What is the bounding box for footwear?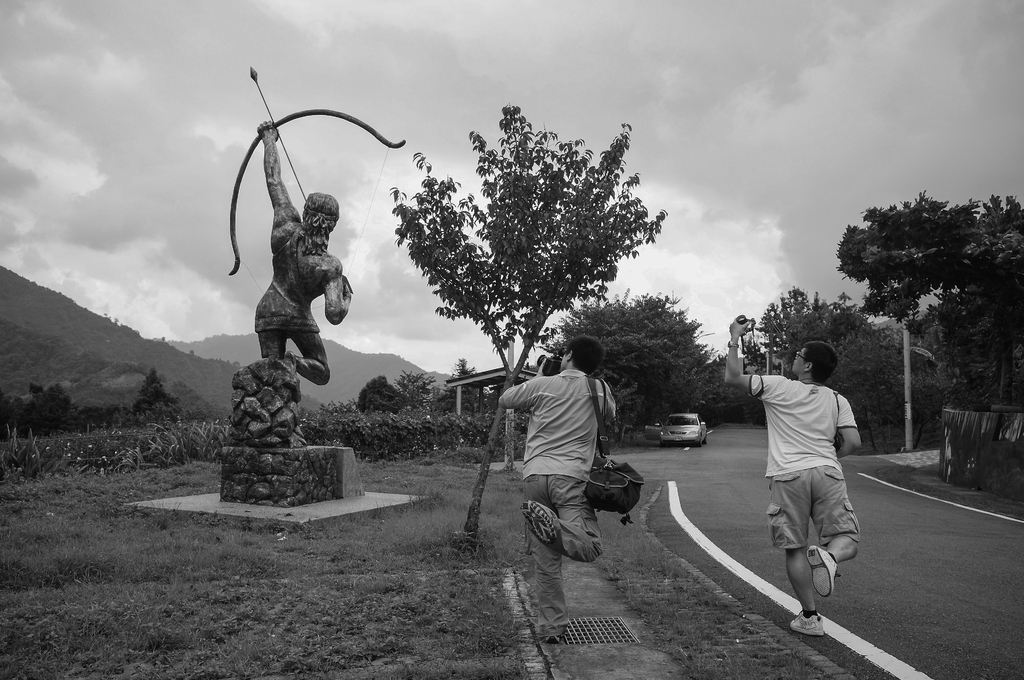
x1=805 y1=545 x2=840 y2=597.
